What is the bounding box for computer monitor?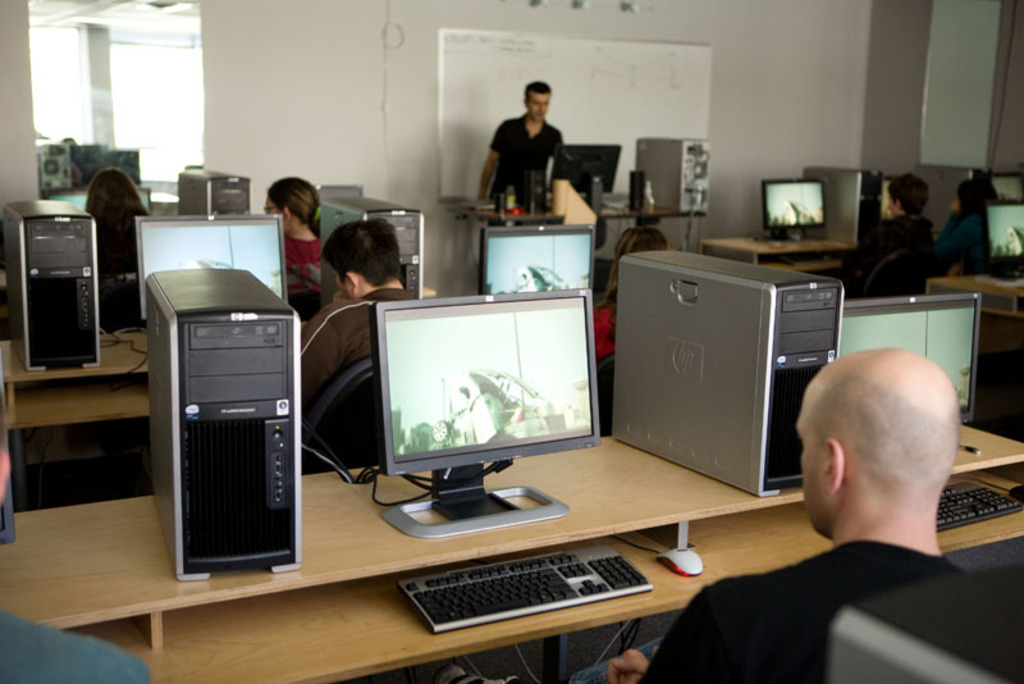
{"x1": 548, "y1": 132, "x2": 635, "y2": 218}.
